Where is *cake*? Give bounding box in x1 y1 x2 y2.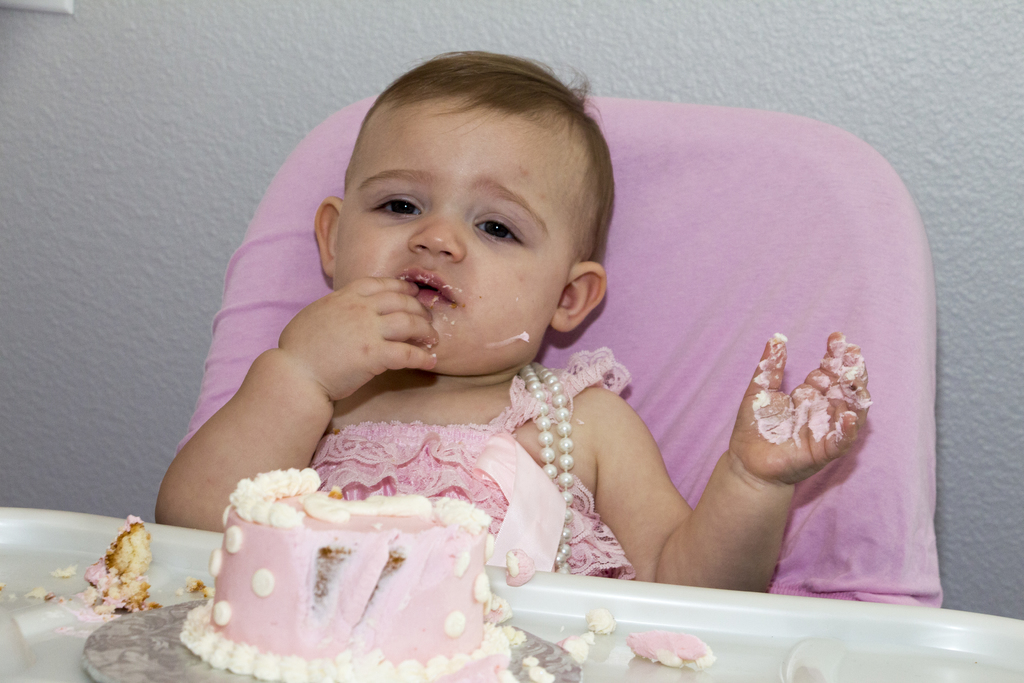
178 467 502 682.
